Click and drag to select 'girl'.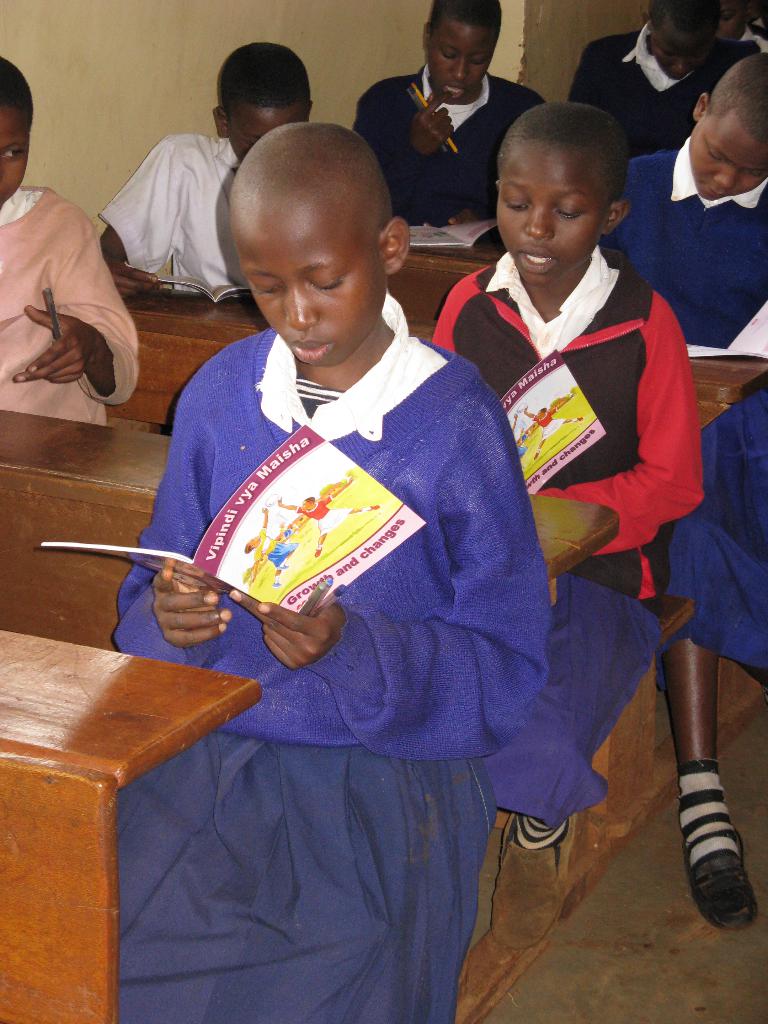
Selection: left=116, top=121, right=557, bottom=1023.
